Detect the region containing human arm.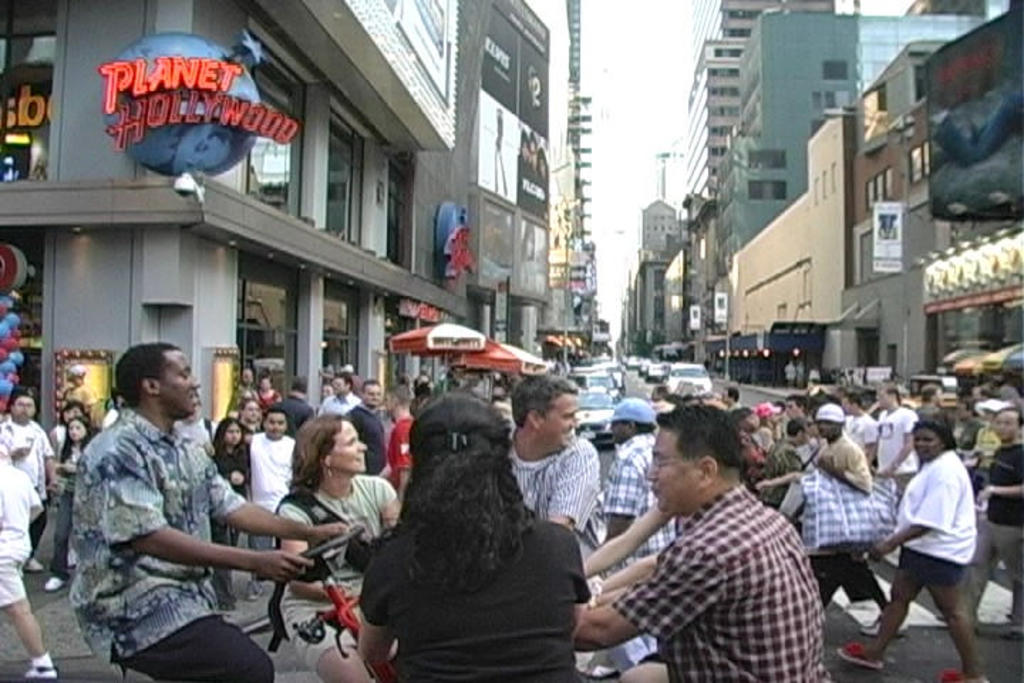
893:438:916:467.
